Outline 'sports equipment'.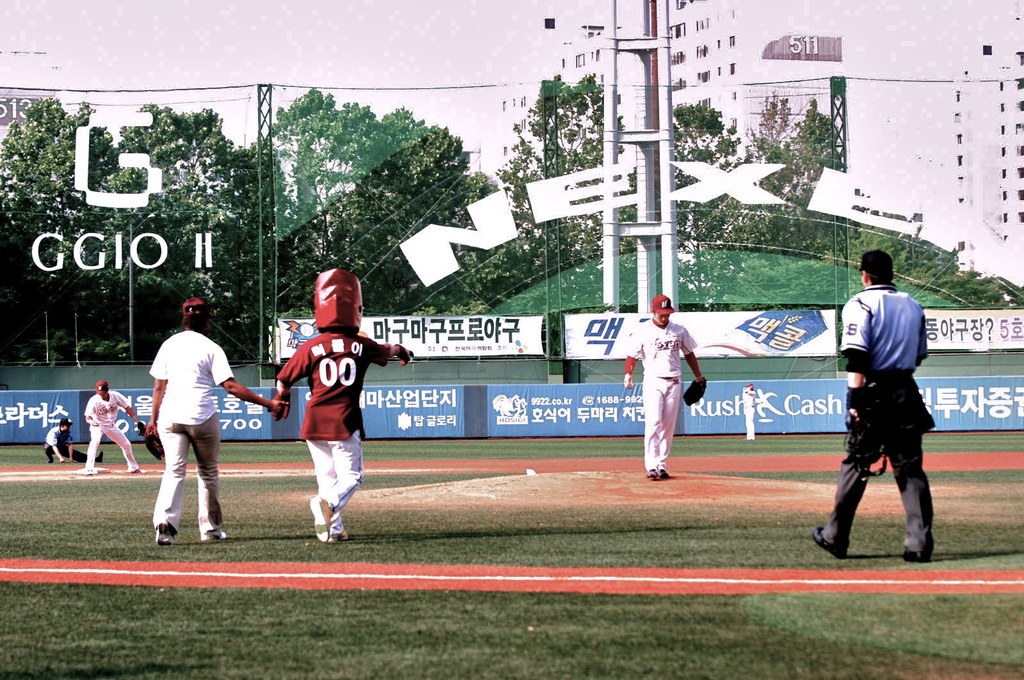
Outline: box(312, 265, 363, 335).
